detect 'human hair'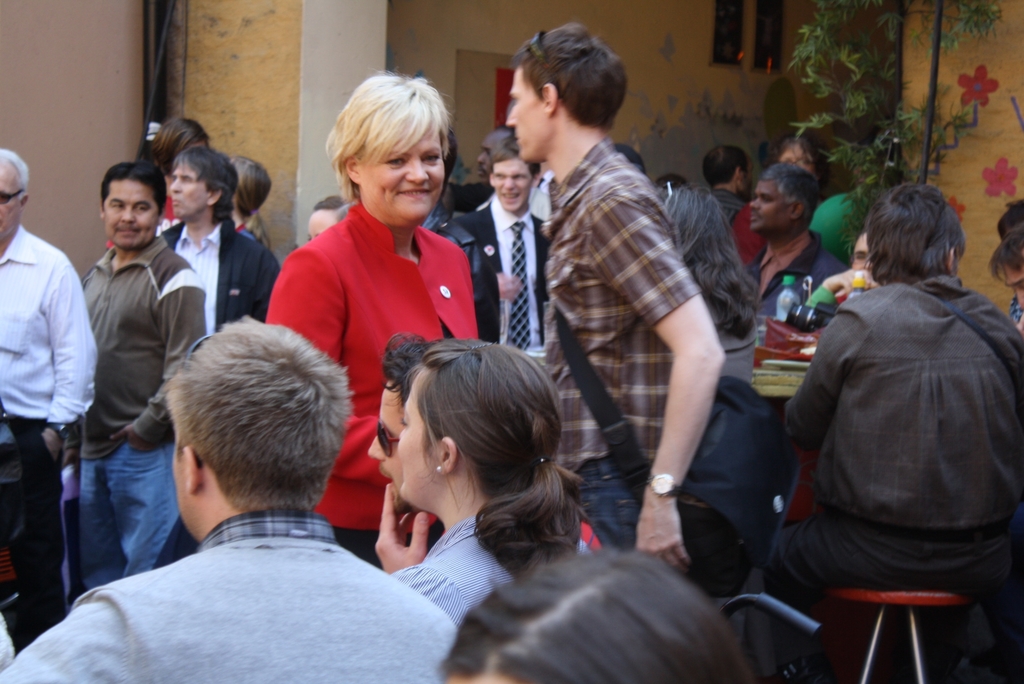
(859,183,967,284)
